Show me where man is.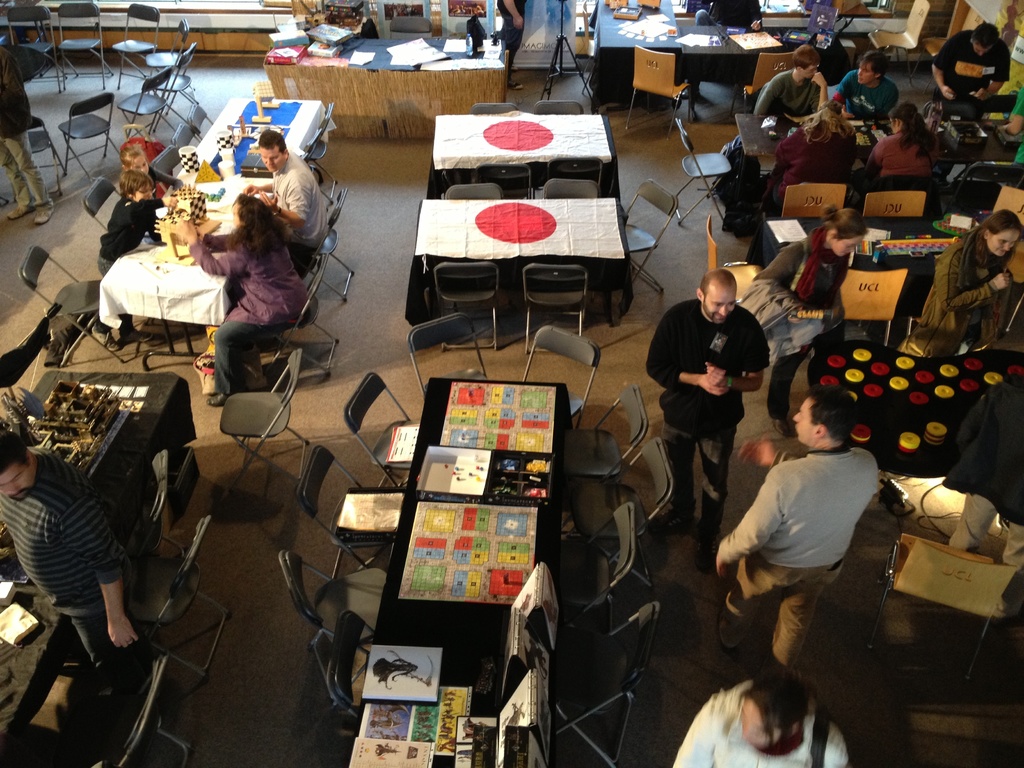
man is at box(248, 128, 332, 258).
